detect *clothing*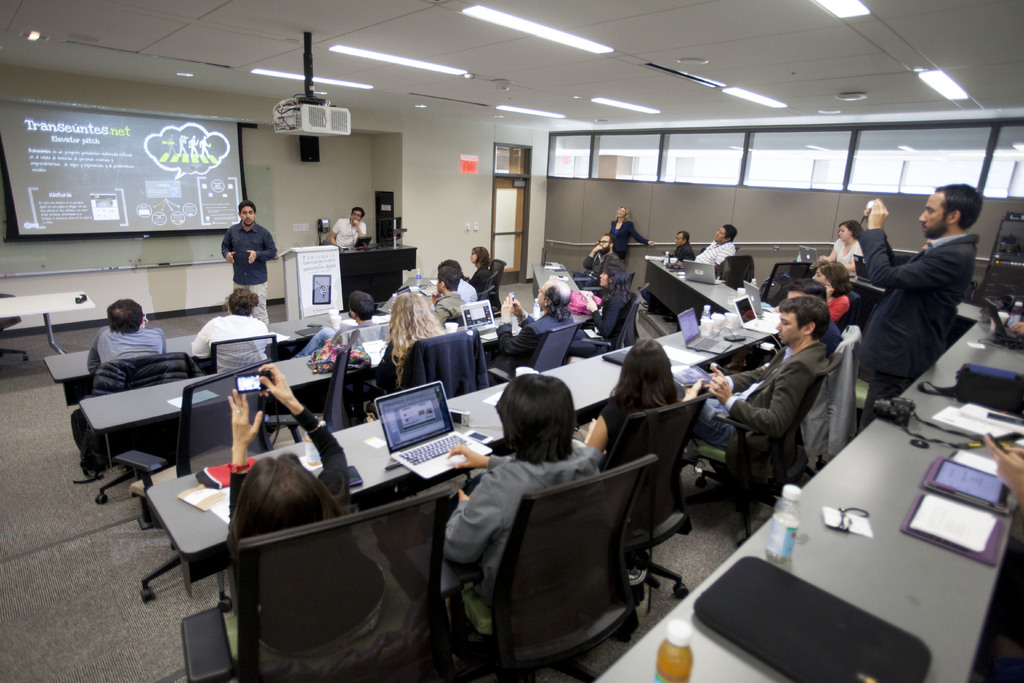
box(695, 237, 733, 270)
